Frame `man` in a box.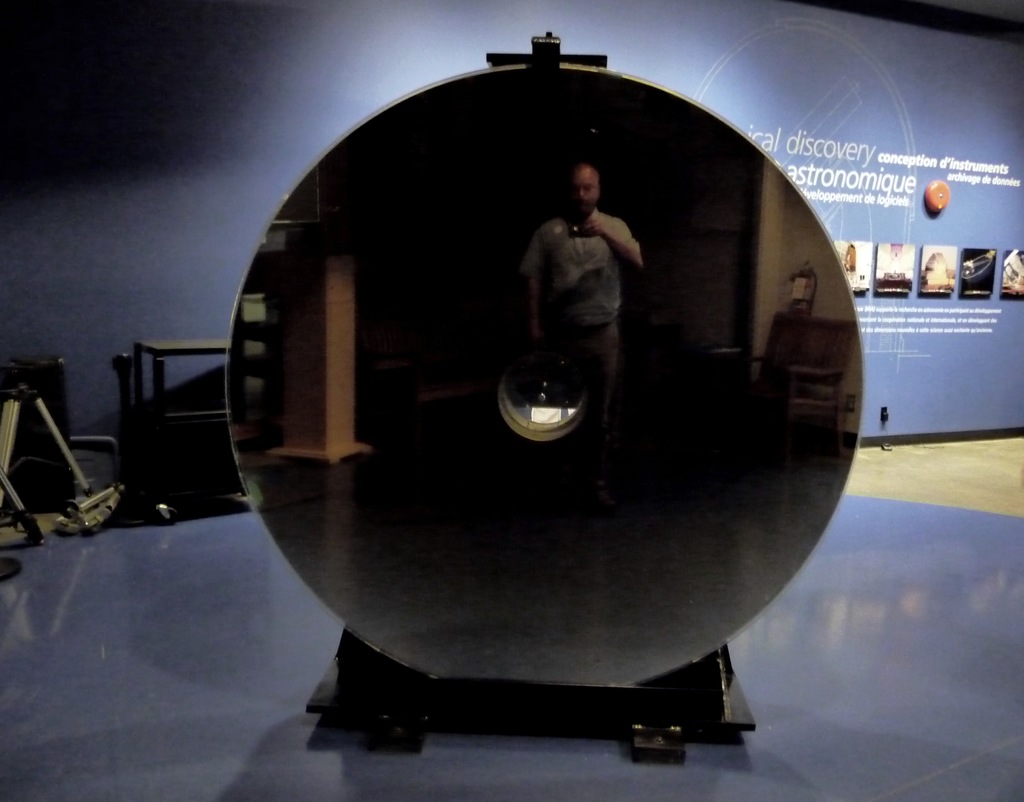
BBox(511, 159, 654, 397).
